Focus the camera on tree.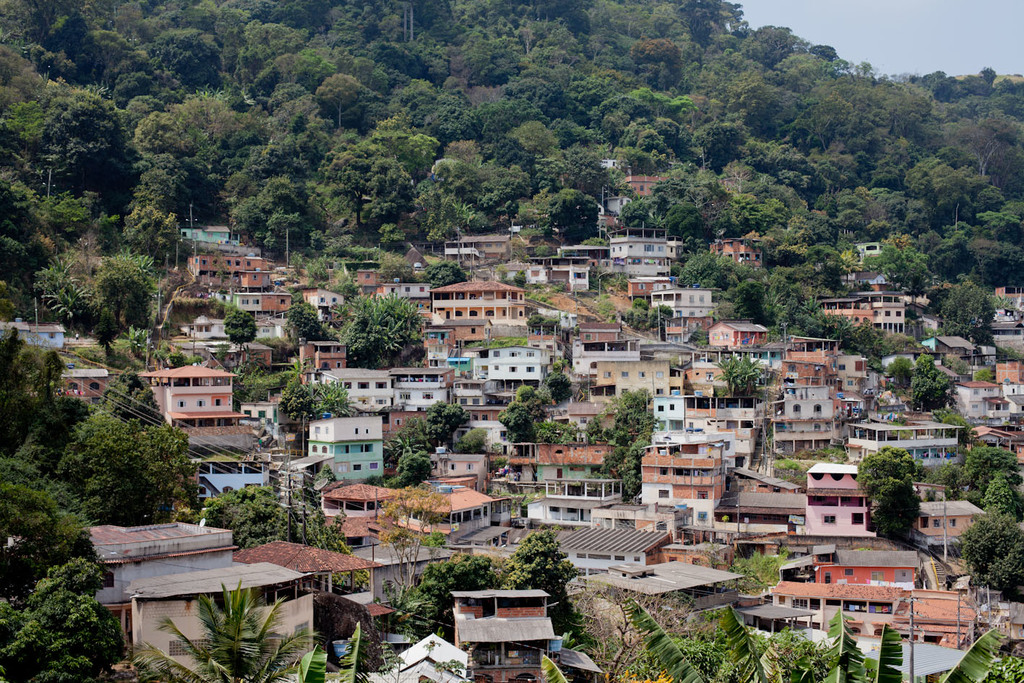
Focus region: 413:398:468:460.
